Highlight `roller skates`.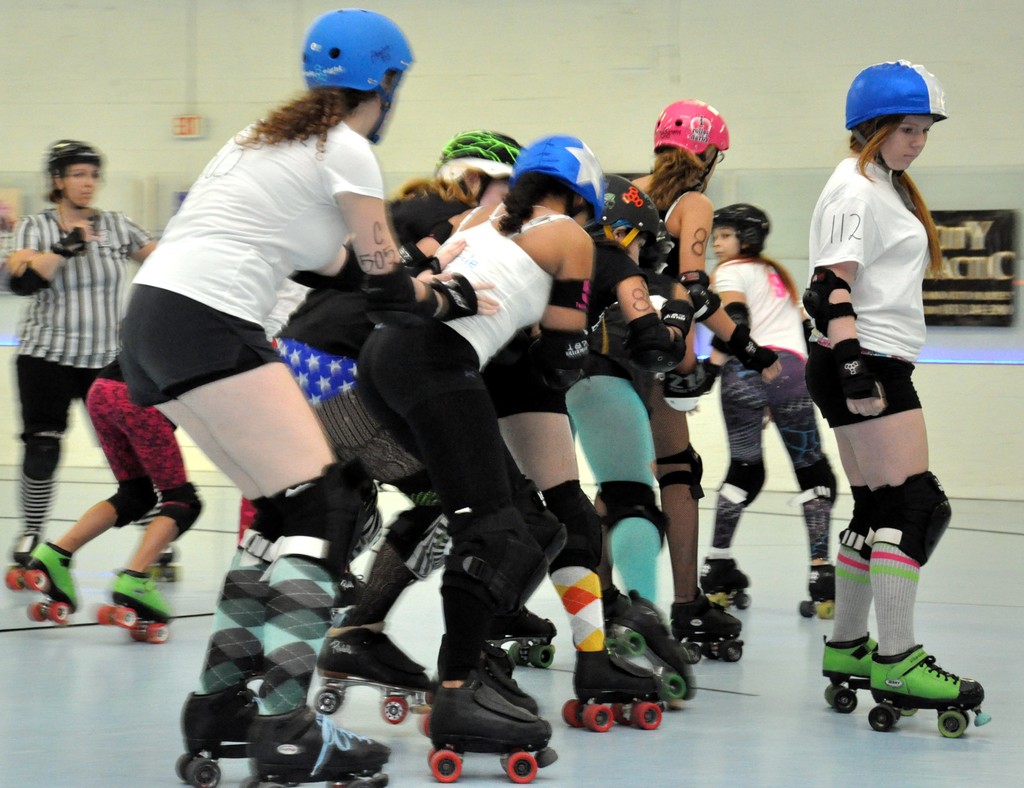
Highlighted region: l=4, t=539, r=78, b=628.
